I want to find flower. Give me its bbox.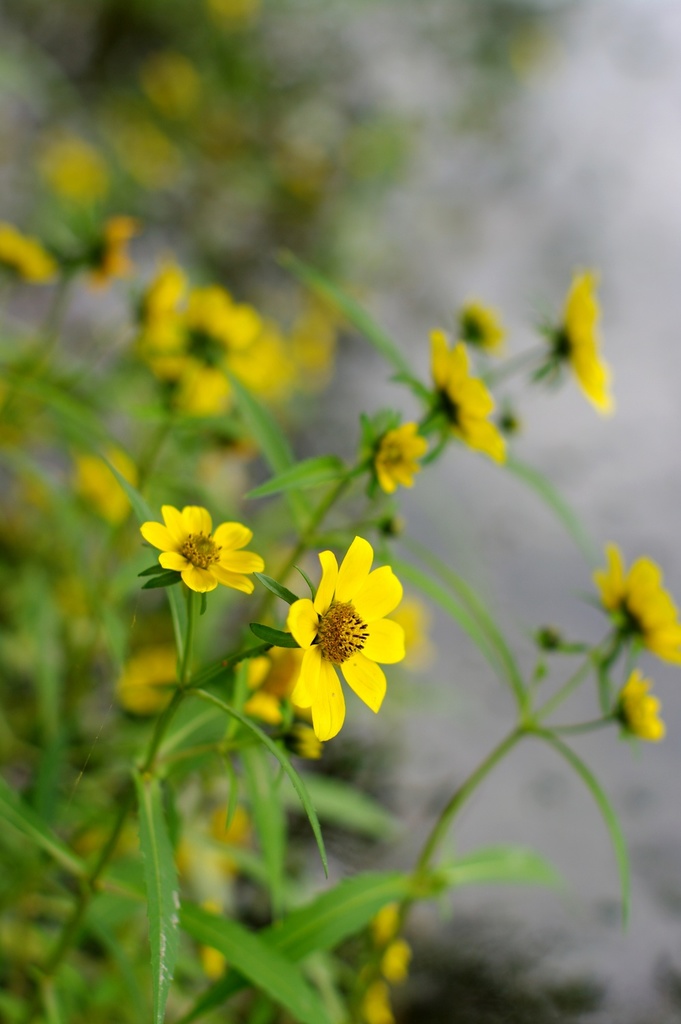
<bbox>132, 270, 292, 456</bbox>.
